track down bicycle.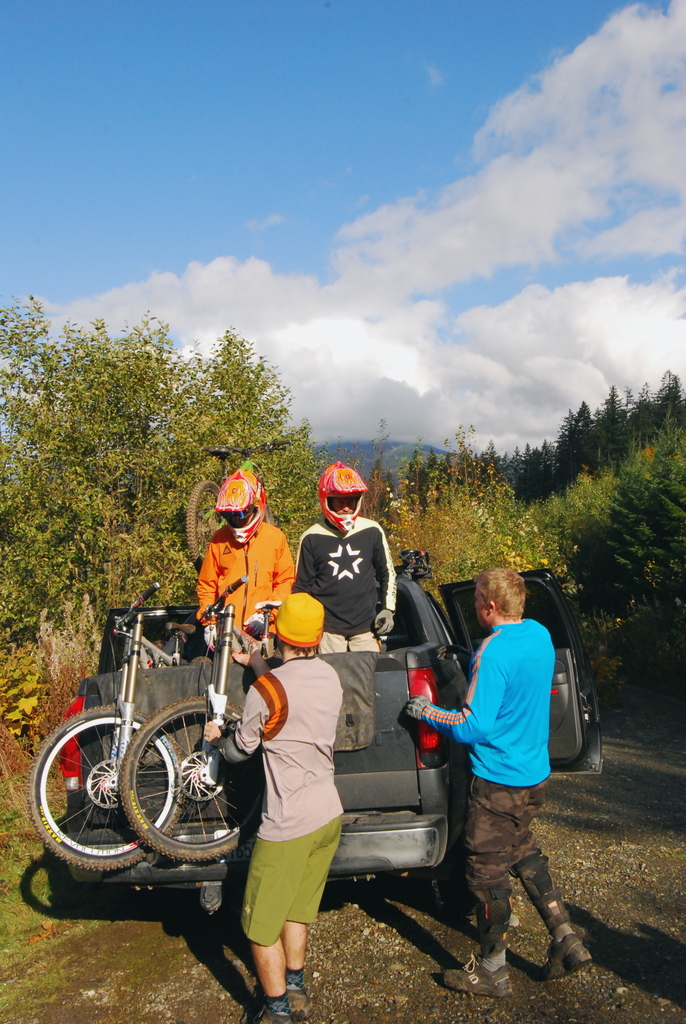
Tracked to l=28, t=582, r=201, b=876.
